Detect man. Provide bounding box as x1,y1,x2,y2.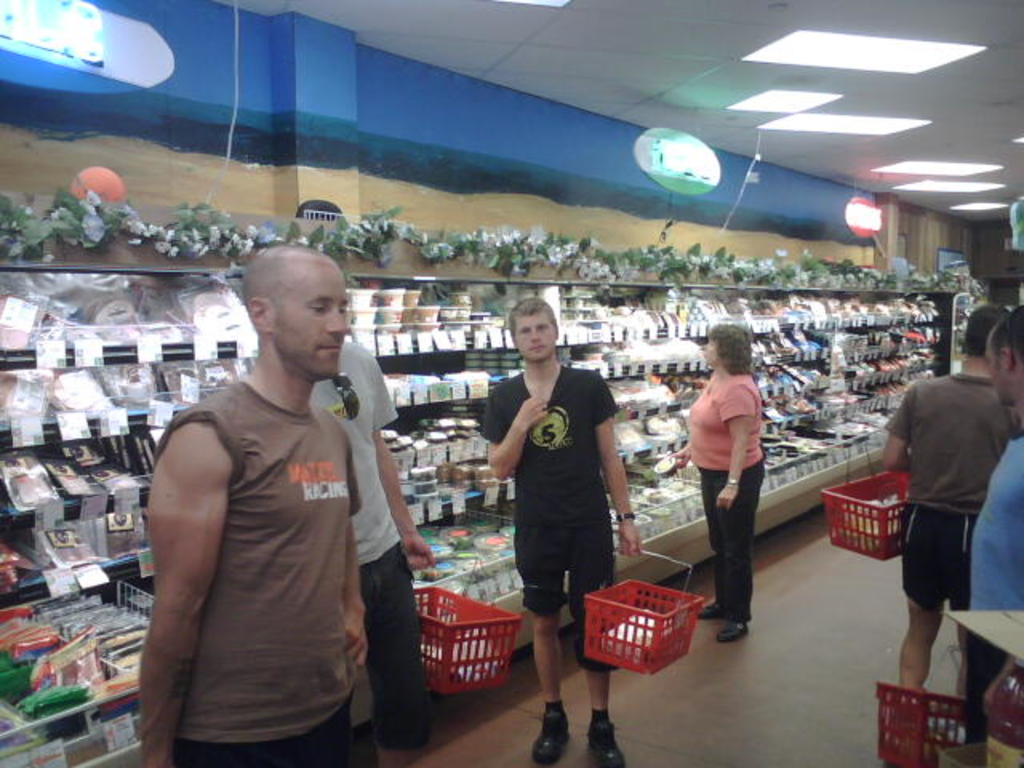
139,222,408,766.
